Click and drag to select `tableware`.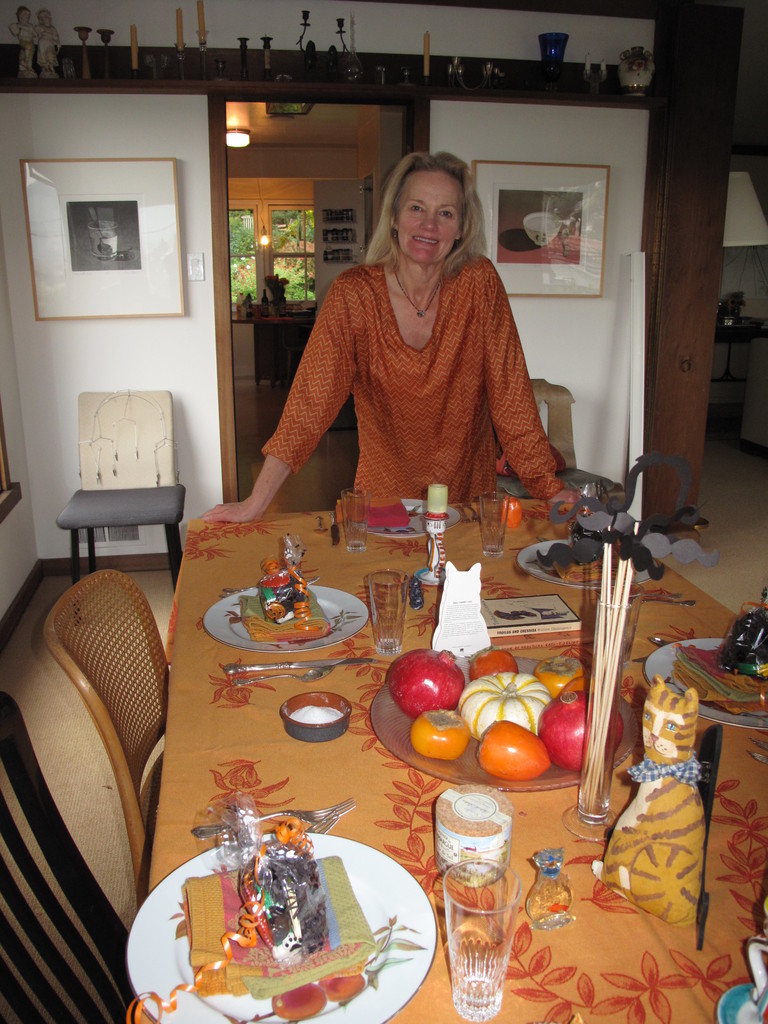
Selection: locate(188, 796, 355, 840).
